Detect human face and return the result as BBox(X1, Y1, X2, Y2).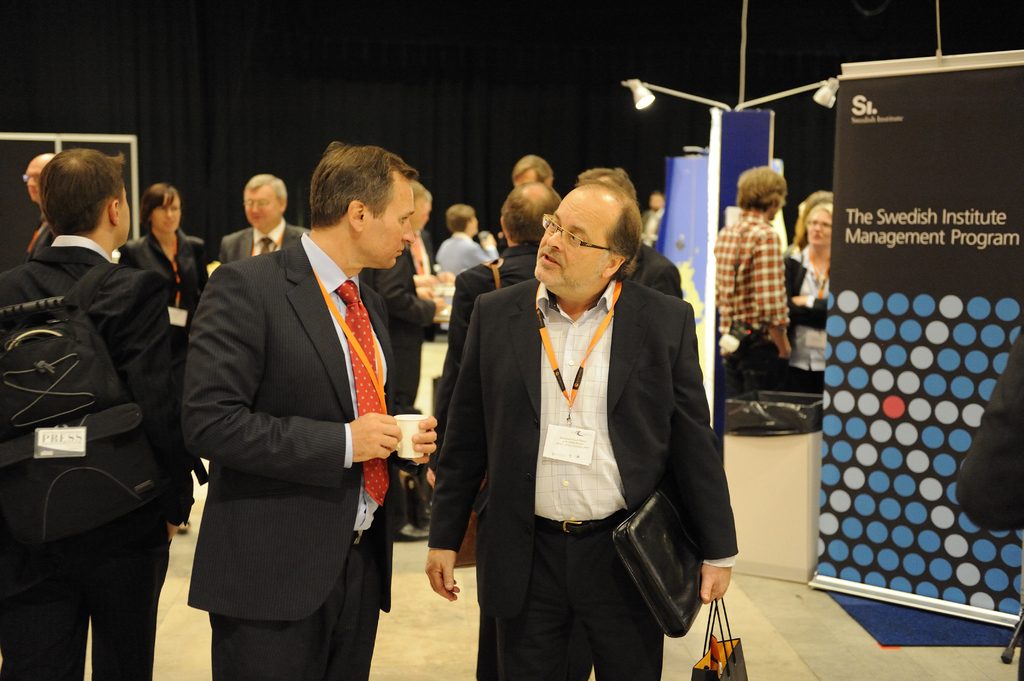
BBox(798, 204, 837, 250).
